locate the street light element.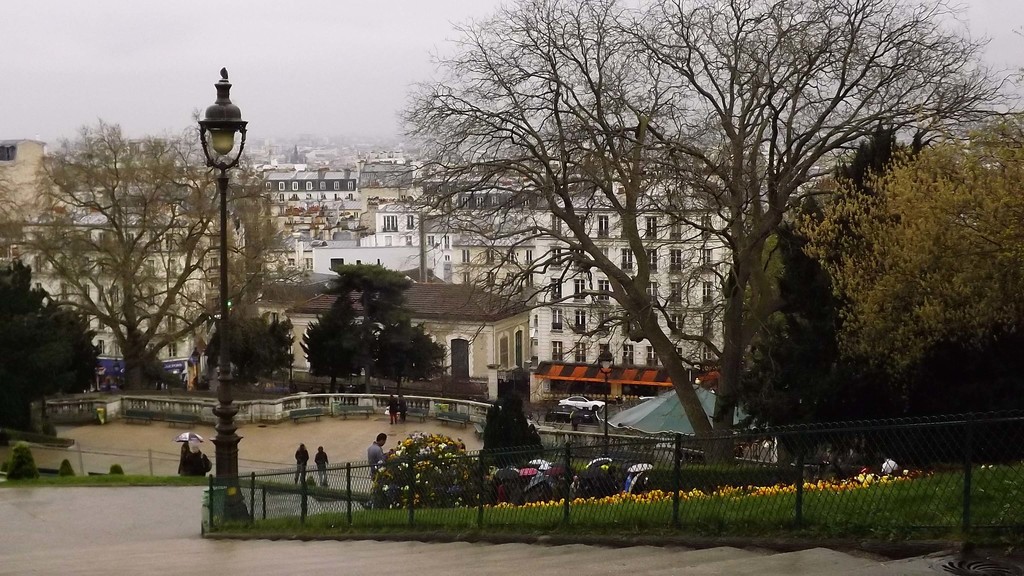
Element bbox: bbox=(187, 65, 257, 538).
